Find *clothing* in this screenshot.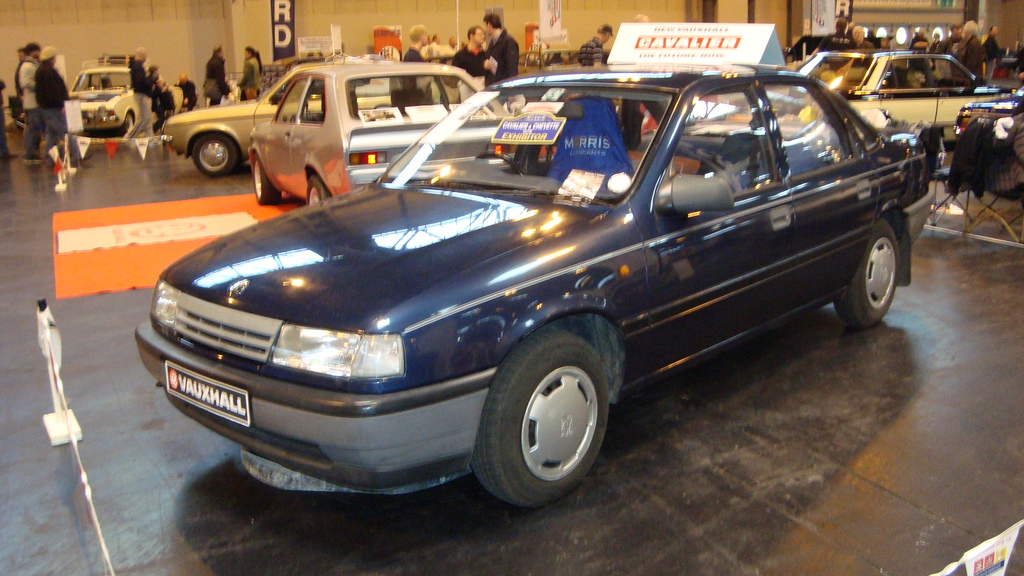
The bounding box for *clothing* is [x1=12, y1=56, x2=36, y2=162].
